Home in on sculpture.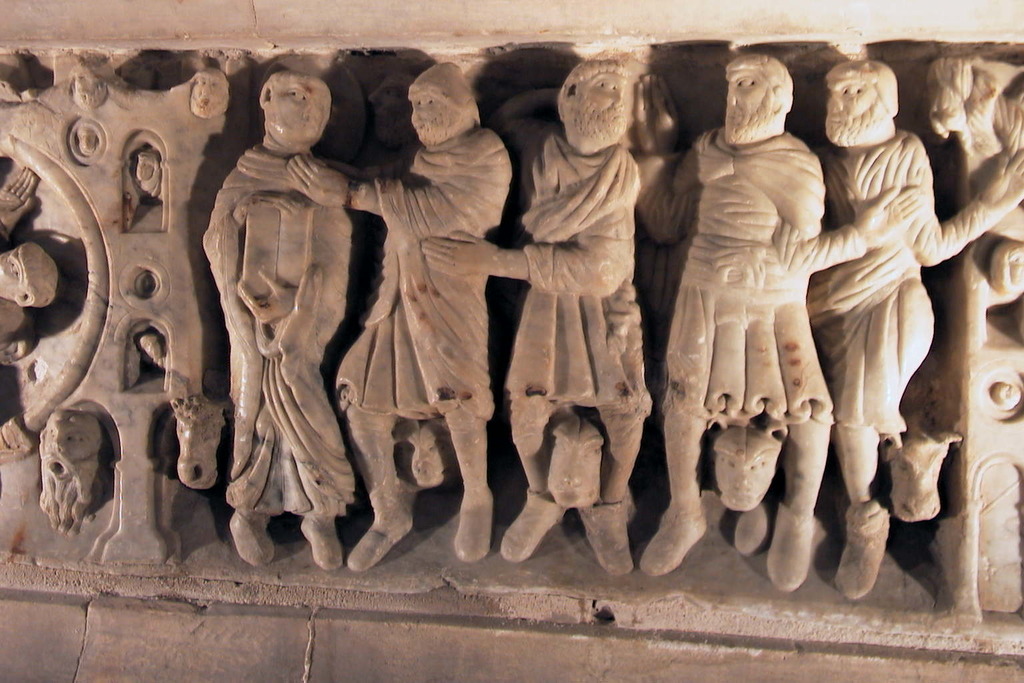
Homed in at 419, 53, 654, 582.
